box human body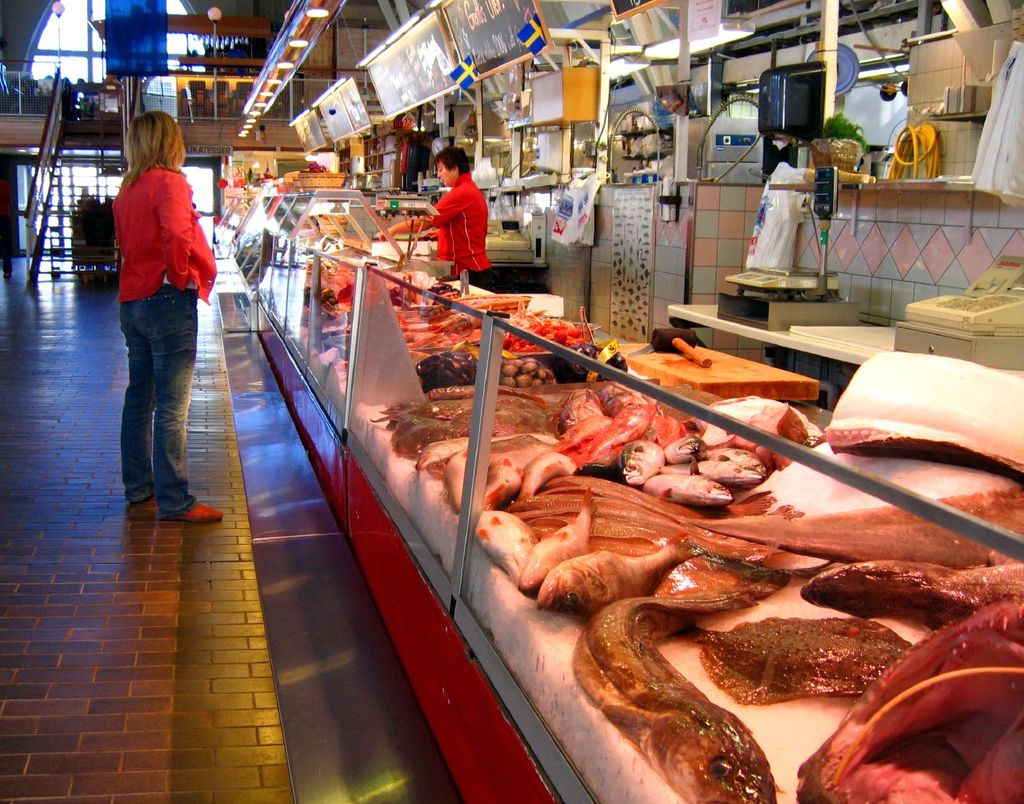
96/106/209/518
